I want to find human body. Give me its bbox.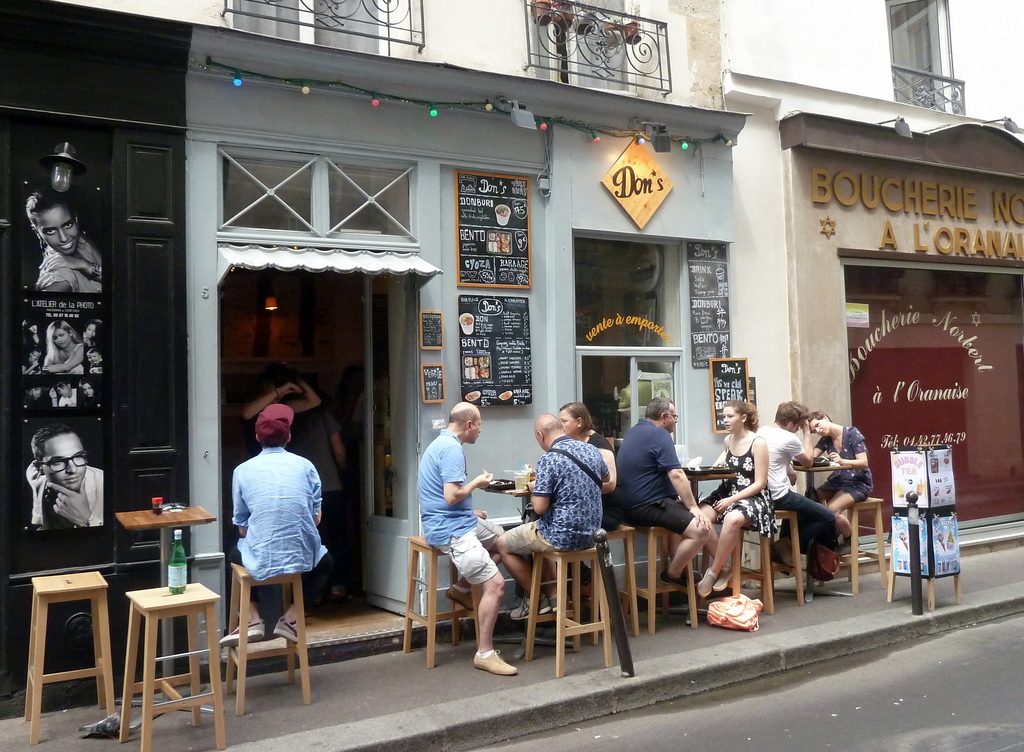
<box>757,396,843,583</box>.
